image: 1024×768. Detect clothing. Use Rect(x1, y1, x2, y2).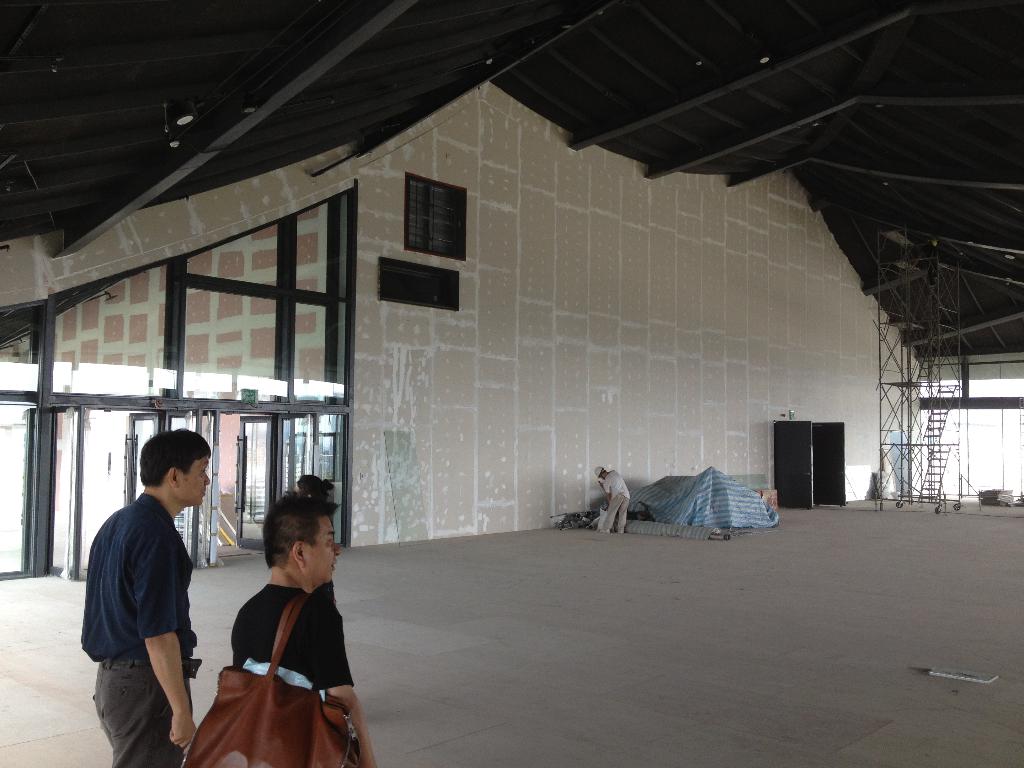
Rect(230, 586, 354, 689).
